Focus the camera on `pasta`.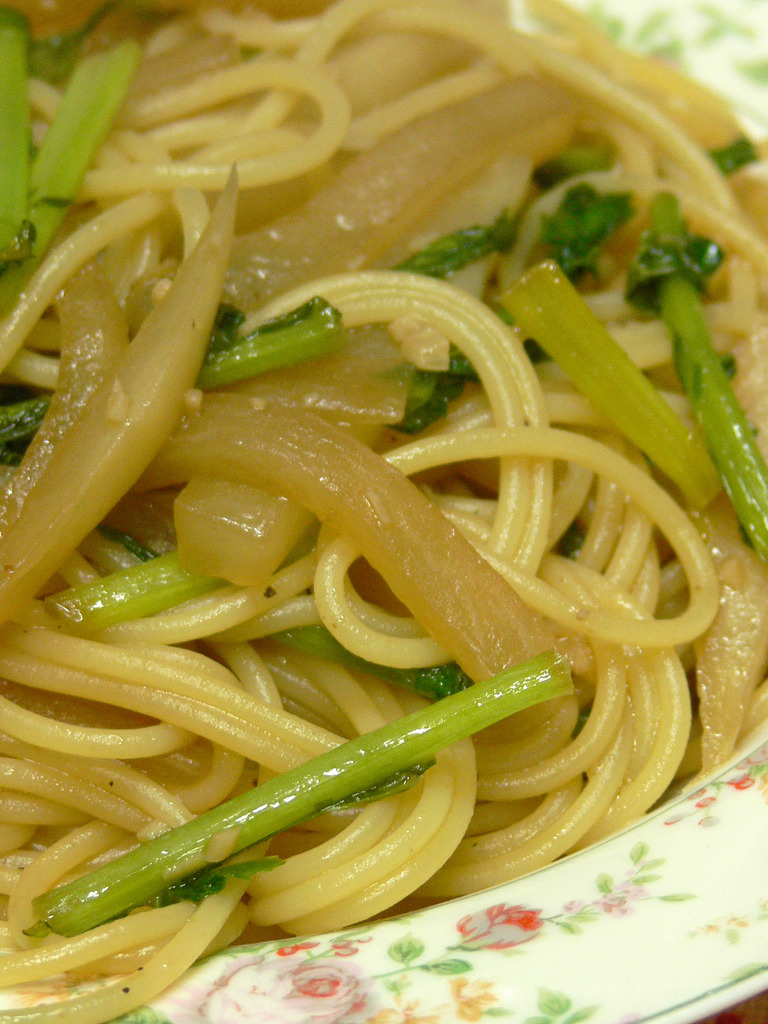
Focus region: rect(0, 0, 767, 1023).
